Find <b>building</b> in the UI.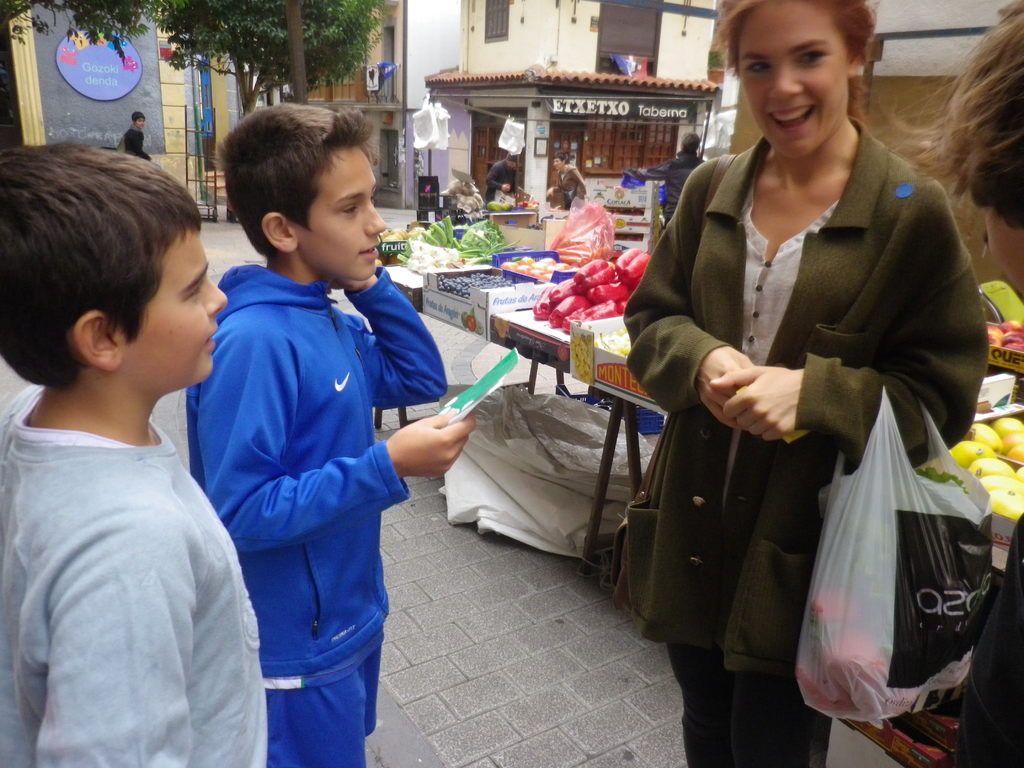
UI element at x1=3 y1=0 x2=204 y2=193.
